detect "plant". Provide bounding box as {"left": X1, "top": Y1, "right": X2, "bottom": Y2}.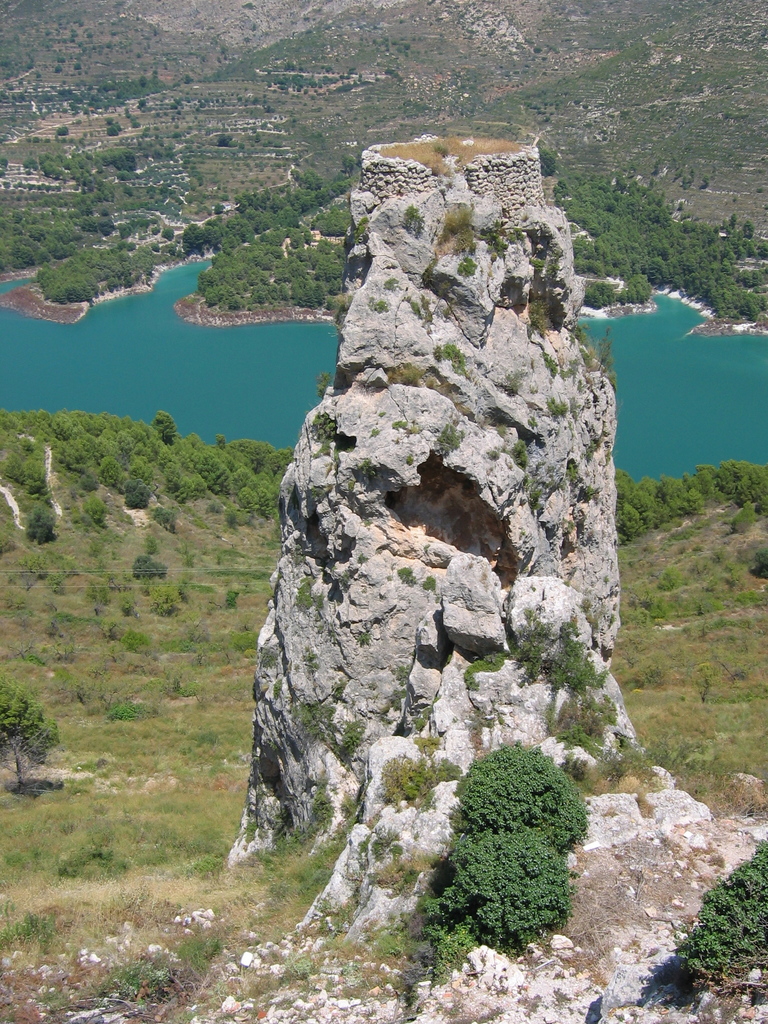
{"left": 184, "top": 684, "right": 195, "bottom": 696}.
